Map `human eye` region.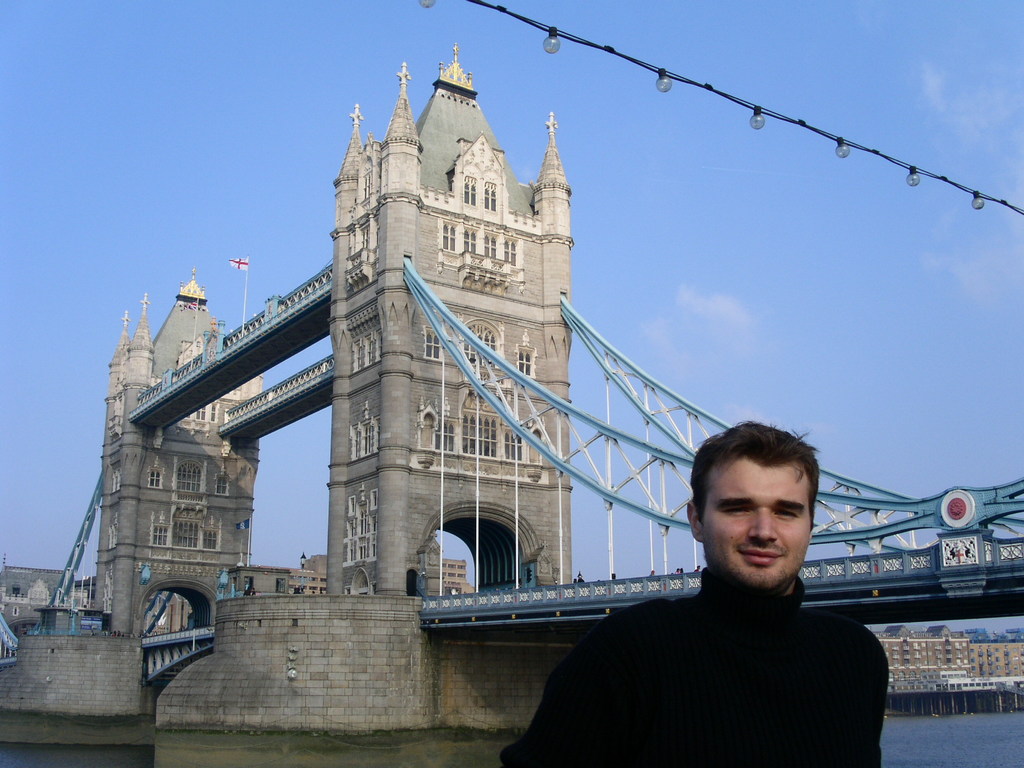
Mapped to (left=776, top=499, right=798, bottom=520).
